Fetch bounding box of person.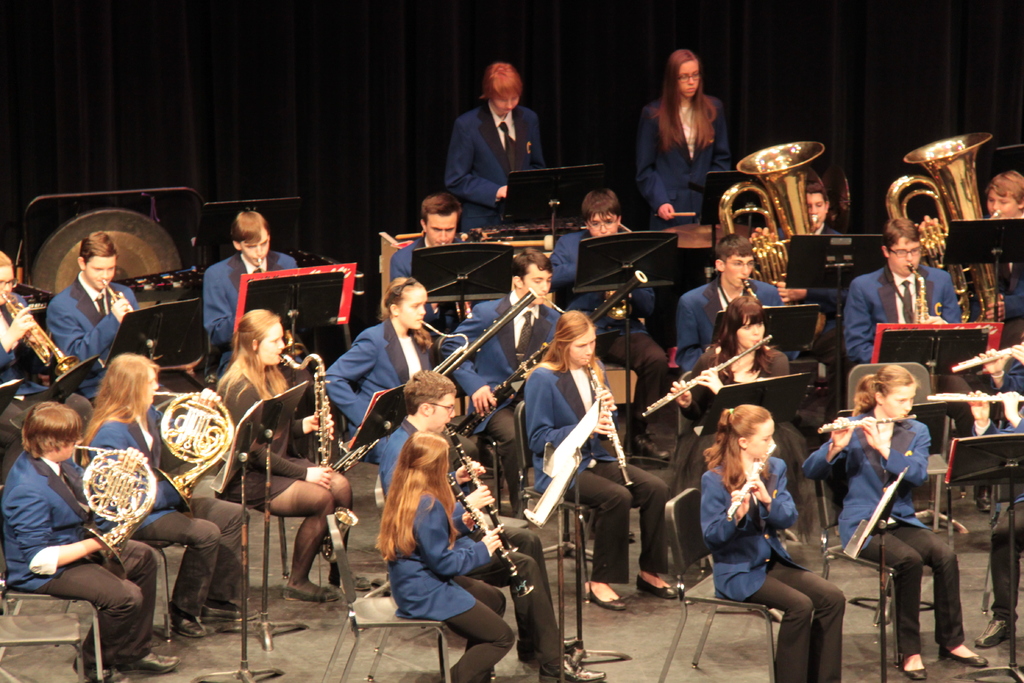
Bbox: bbox=[670, 233, 794, 381].
